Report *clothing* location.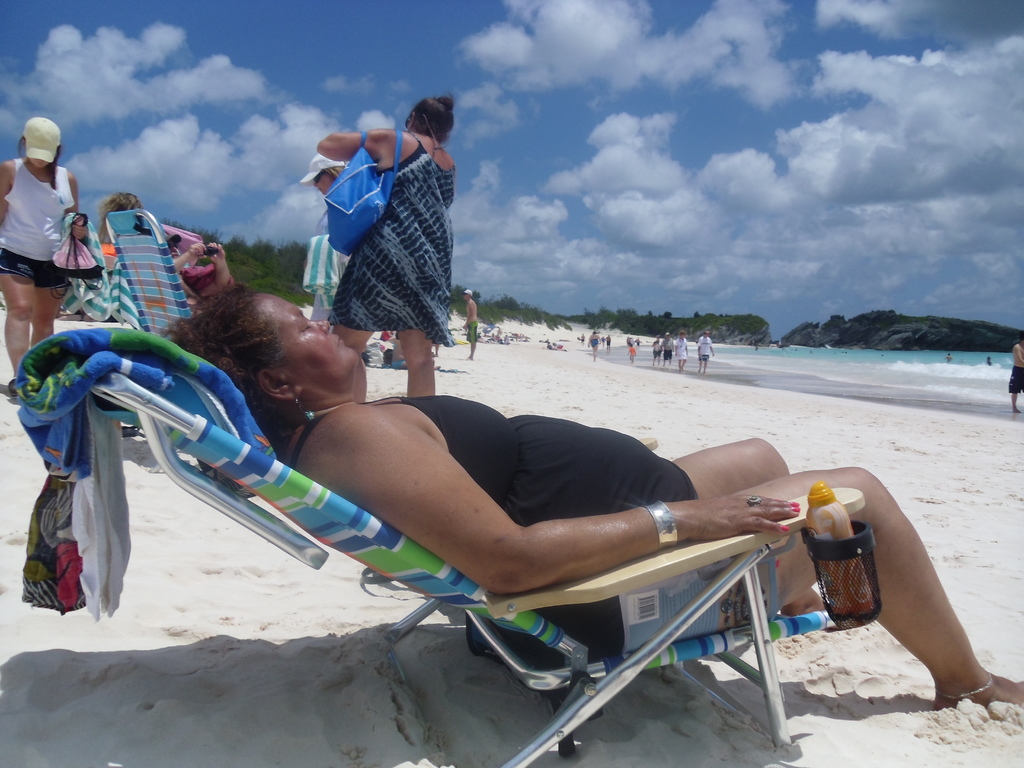
Report: crop(696, 340, 712, 358).
